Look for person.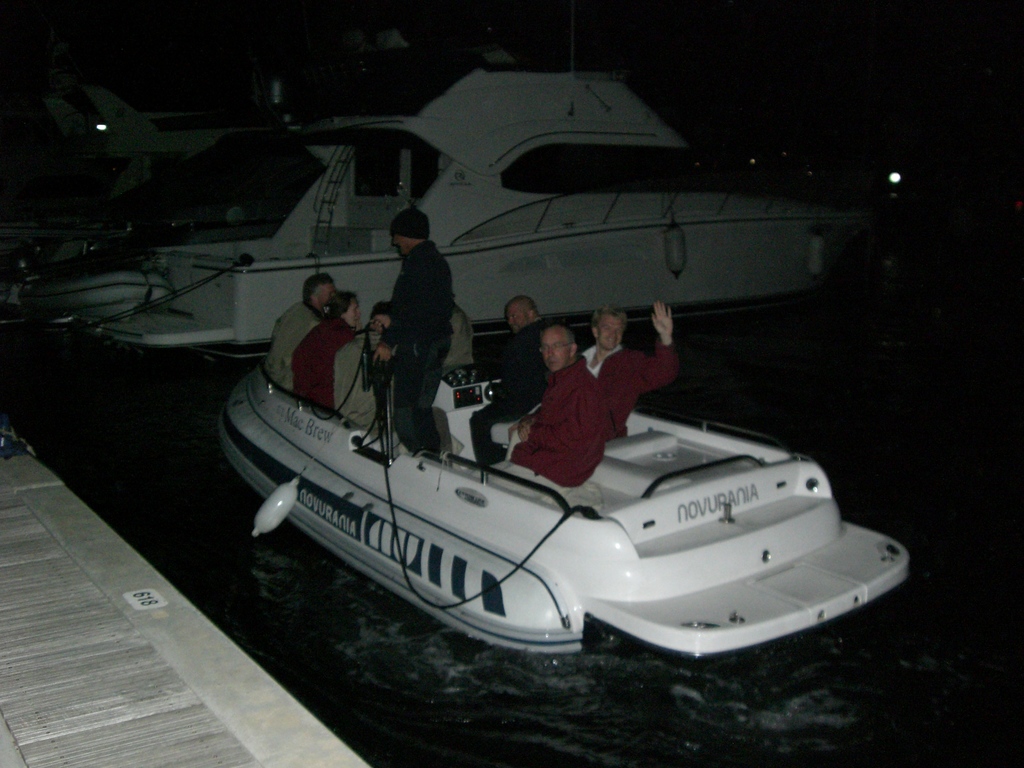
Found: bbox=[496, 325, 606, 492].
